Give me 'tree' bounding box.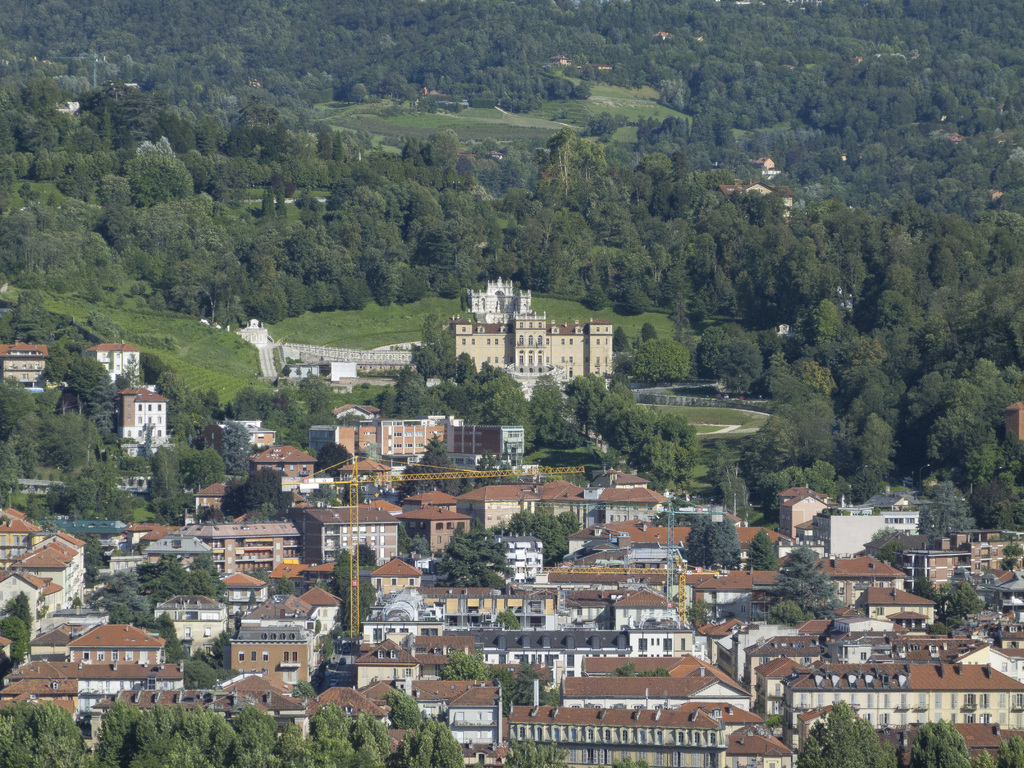
detection(179, 633, 236, 694).
